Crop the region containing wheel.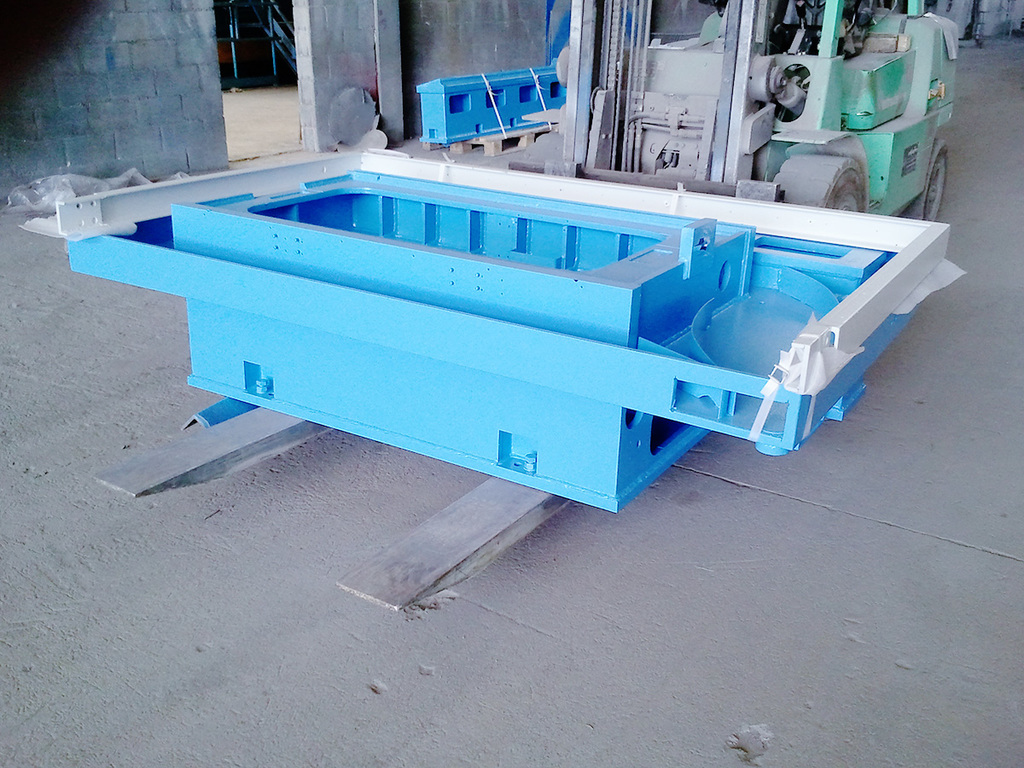
Crop region: select_region(771, 151, 864, 212).
